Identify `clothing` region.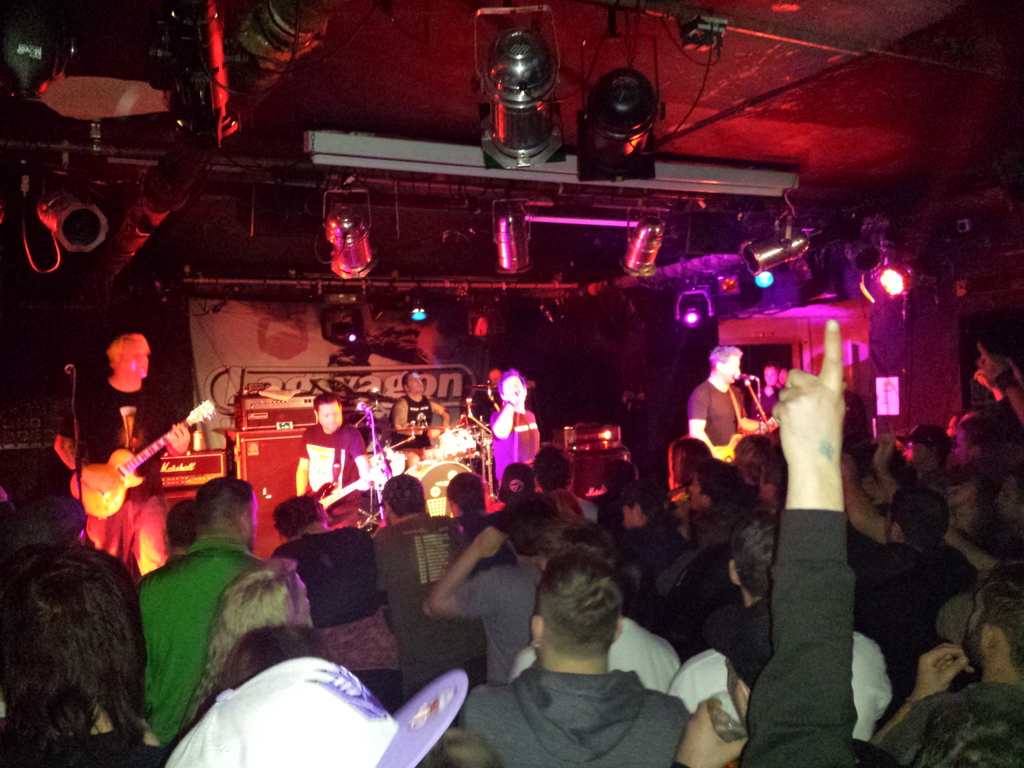
Region: [382, 396, 437, 458].
